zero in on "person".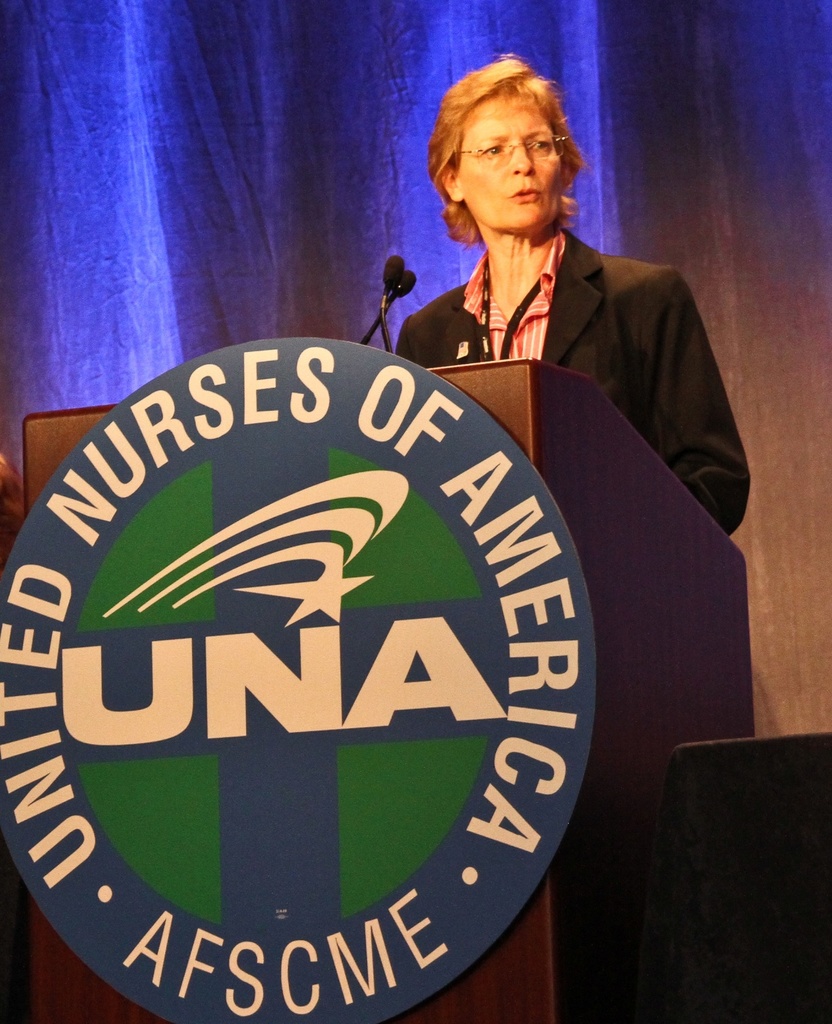
Zeroed in: 367 75 709 495.
